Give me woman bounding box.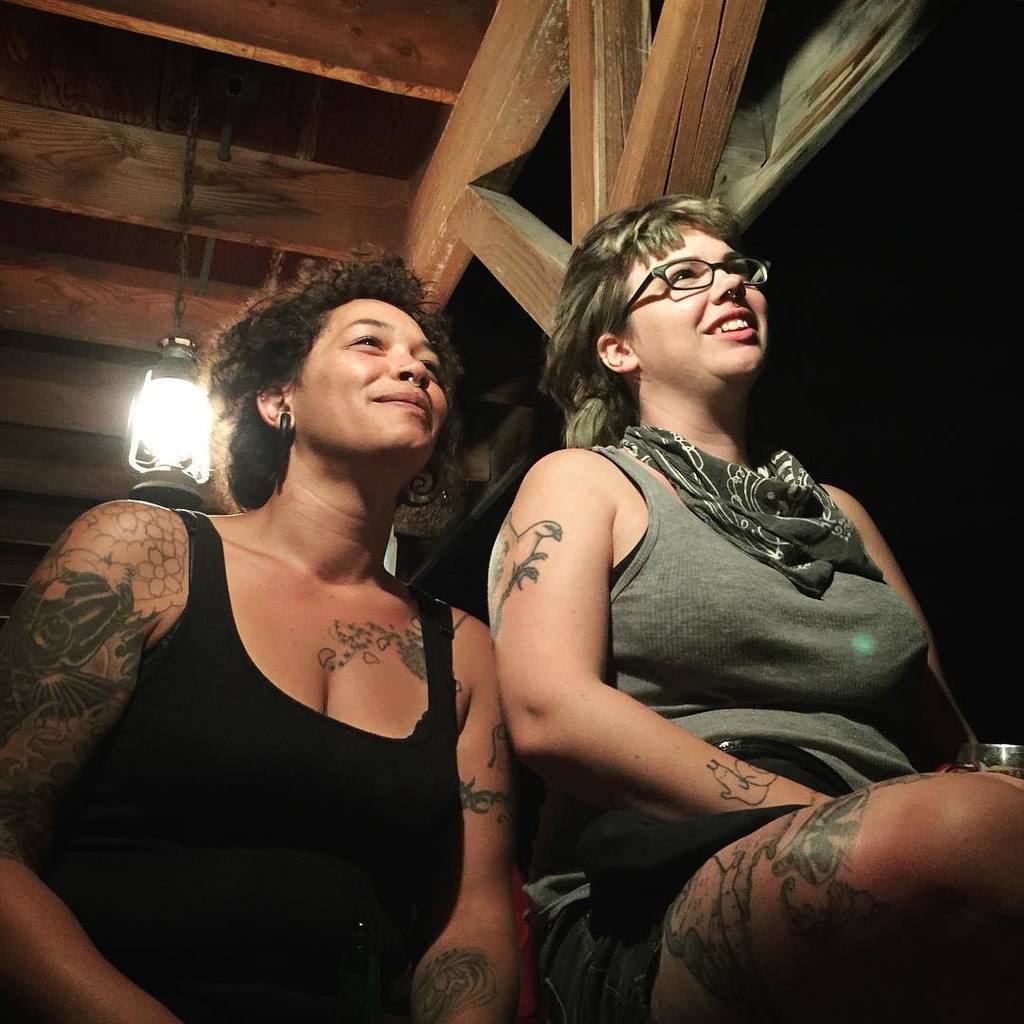
select_region(32, 245, 543, 978).
